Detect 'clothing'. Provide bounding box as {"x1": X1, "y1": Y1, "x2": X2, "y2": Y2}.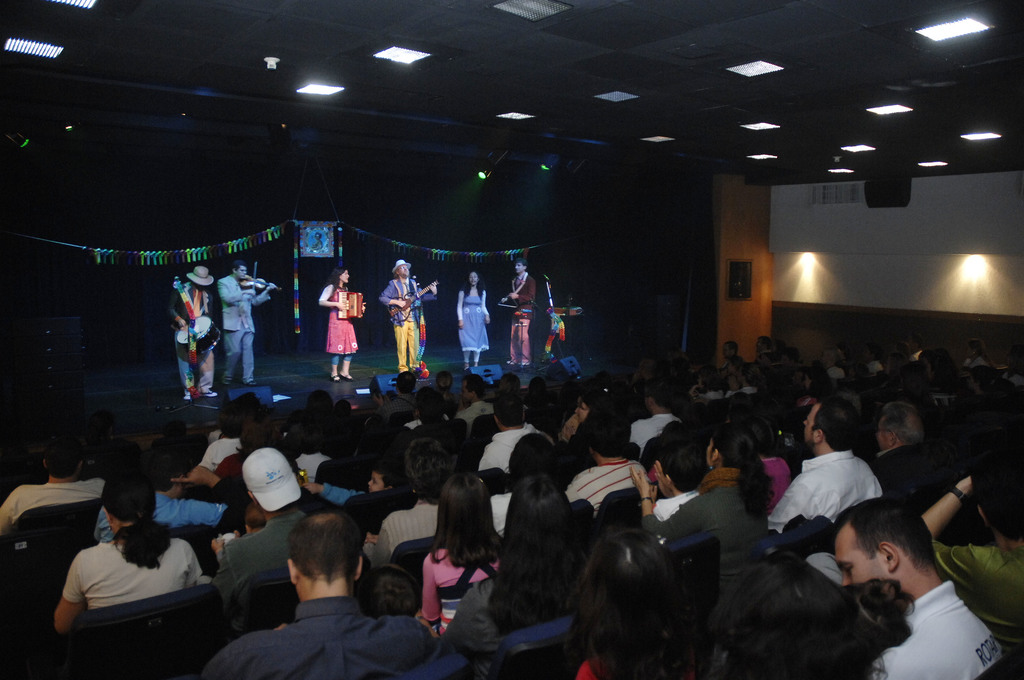
{"x1": 175, "y1": 330, "x2": 214, "y2": 391}.
